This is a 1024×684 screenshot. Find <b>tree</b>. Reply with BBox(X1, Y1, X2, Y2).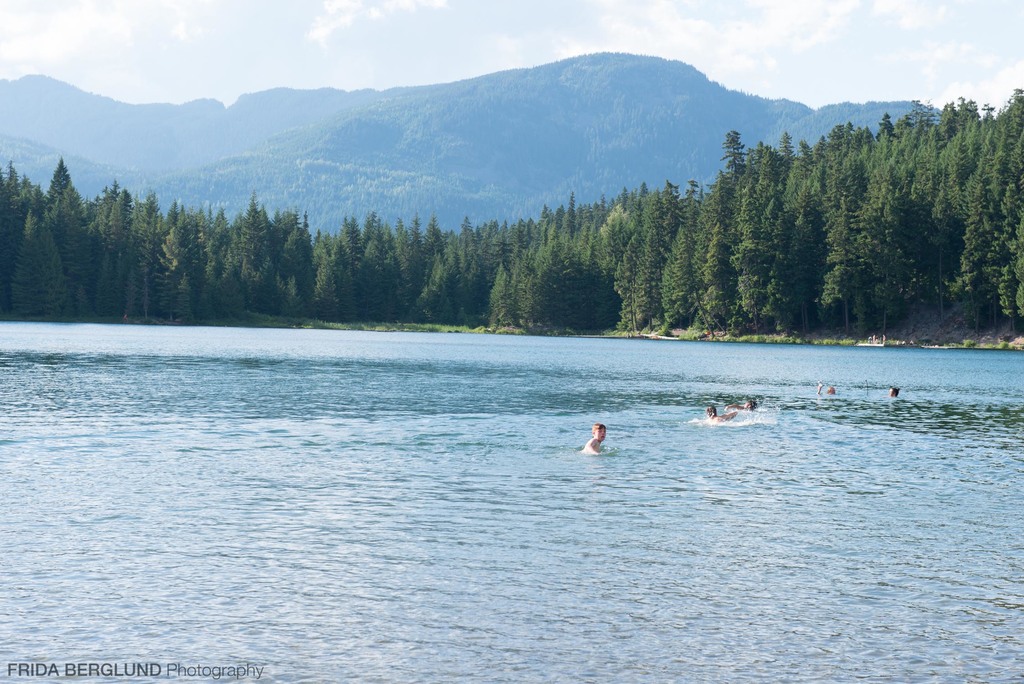
BBox(755, 210, 804, 340).
